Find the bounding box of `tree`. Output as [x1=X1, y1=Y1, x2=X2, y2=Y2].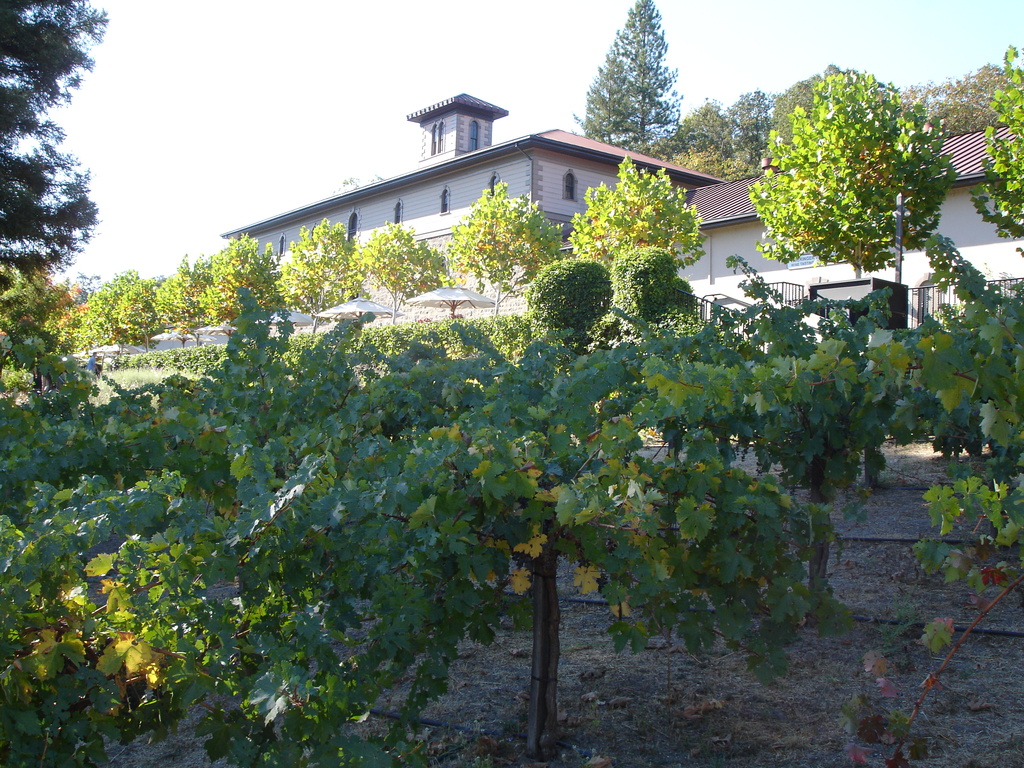
[x1=108, y1=225, x2=242, y2=348].
